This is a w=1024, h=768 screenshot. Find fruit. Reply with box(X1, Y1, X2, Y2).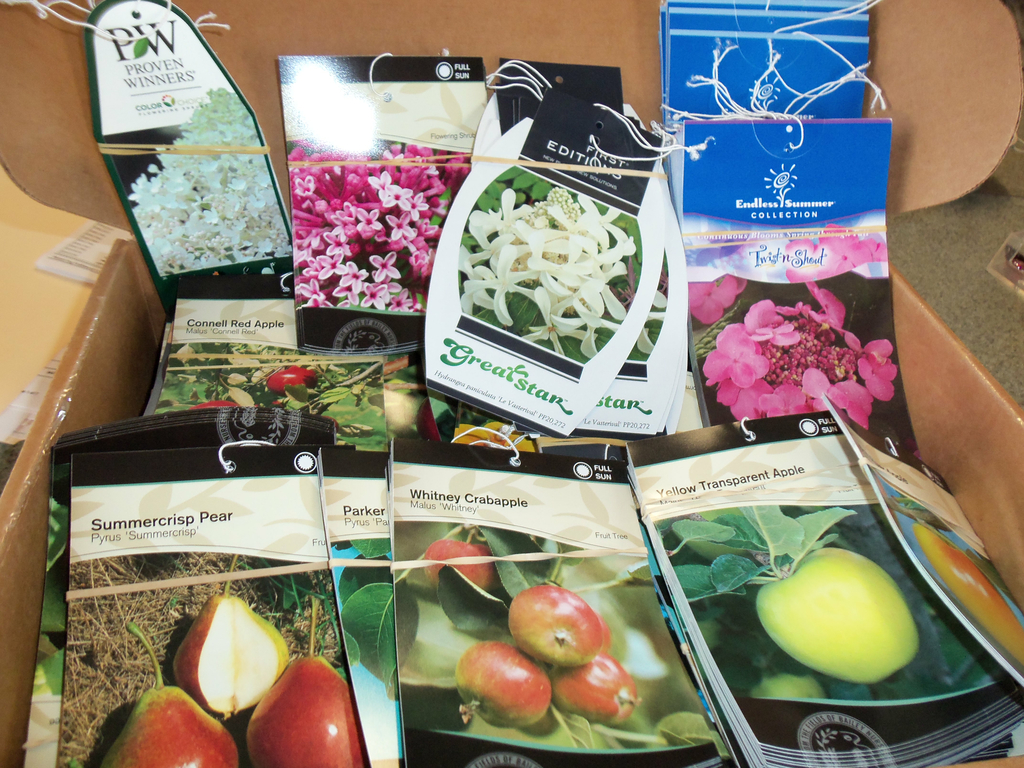
box(751, 673, 826, 698).
